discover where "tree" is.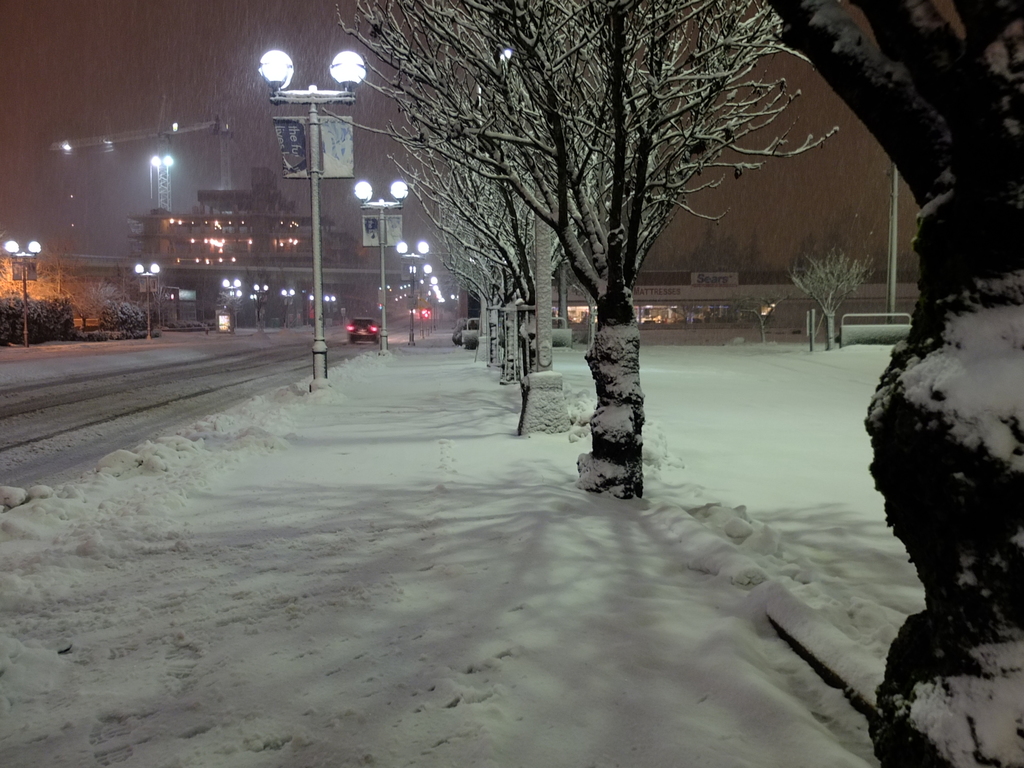
Discovered at box=[795, 242, 874, 342].
